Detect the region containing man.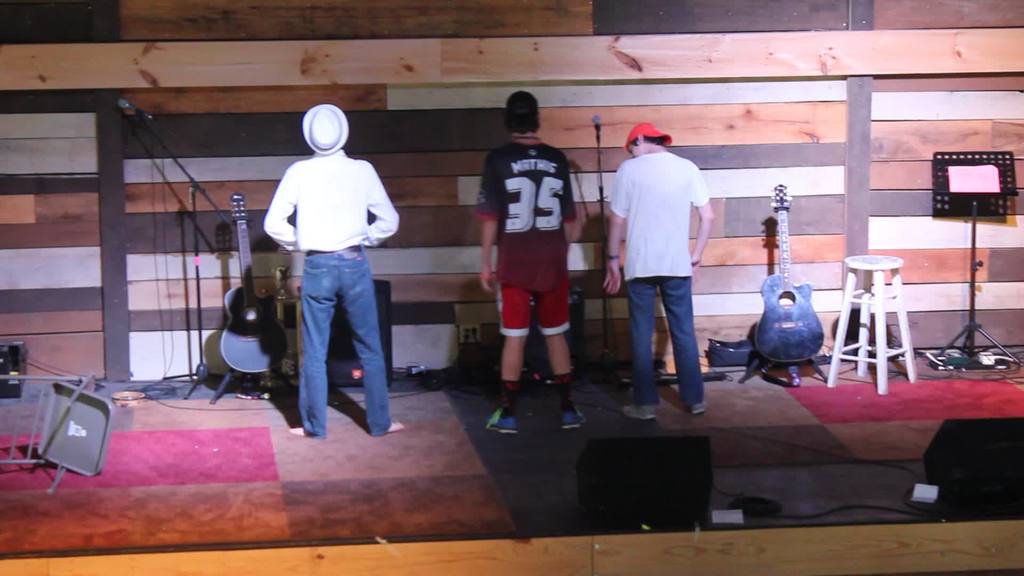
l=598, t=127, r=716, b=424.
